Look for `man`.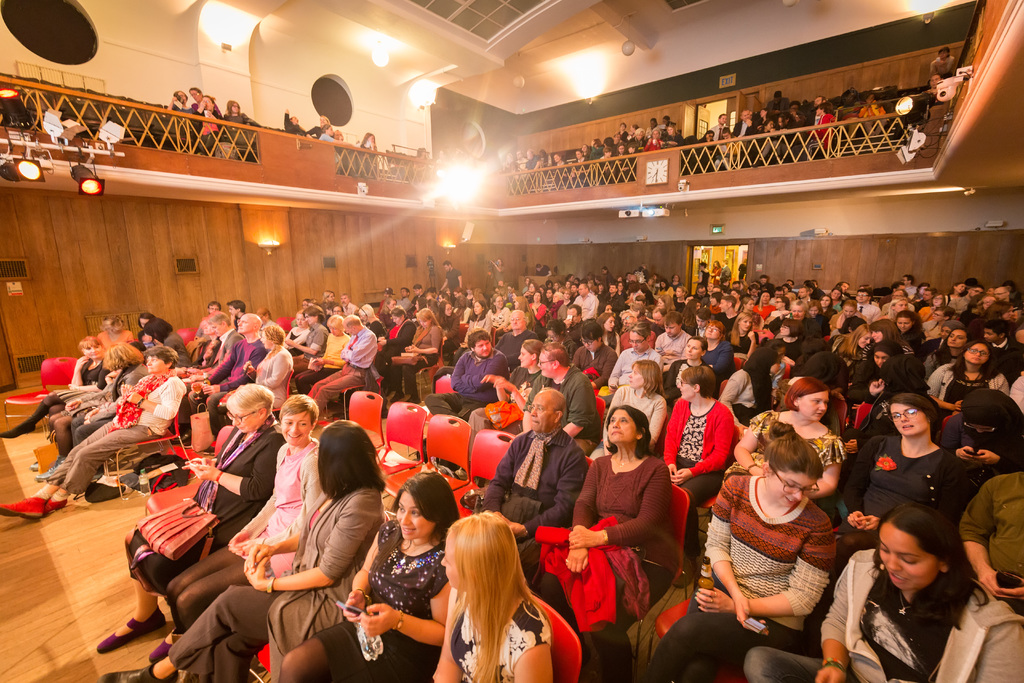
Found: left=493, top=310, right=538, bottom=370.
